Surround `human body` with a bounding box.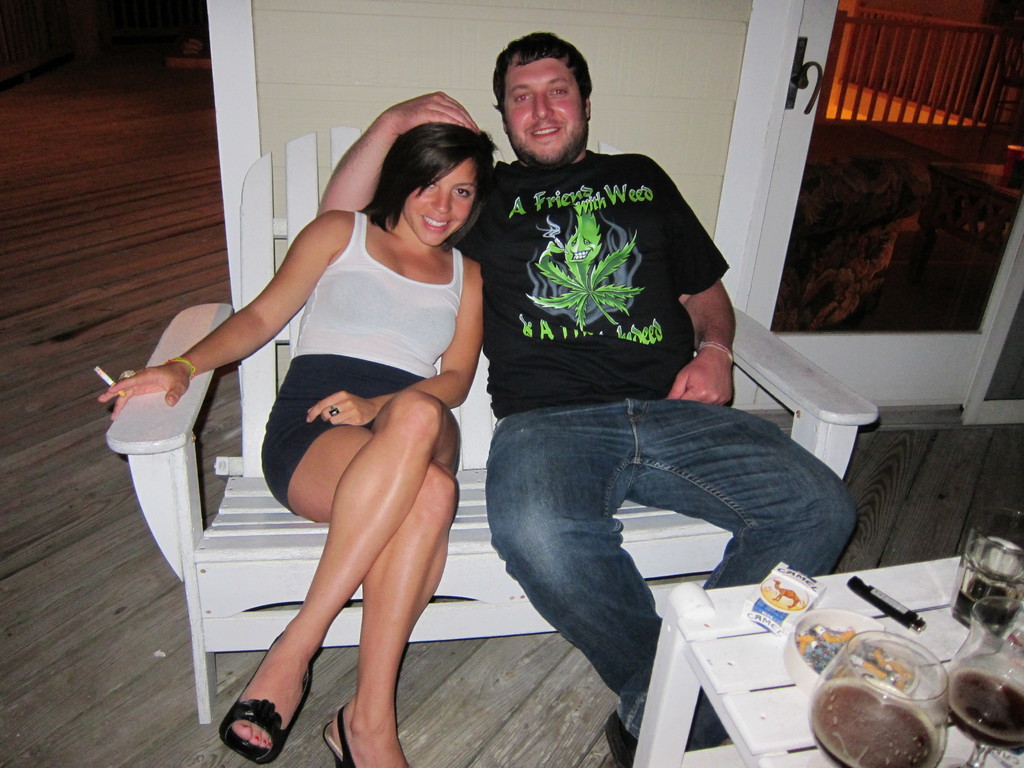
bbox=[308, 85, 869, 767].
